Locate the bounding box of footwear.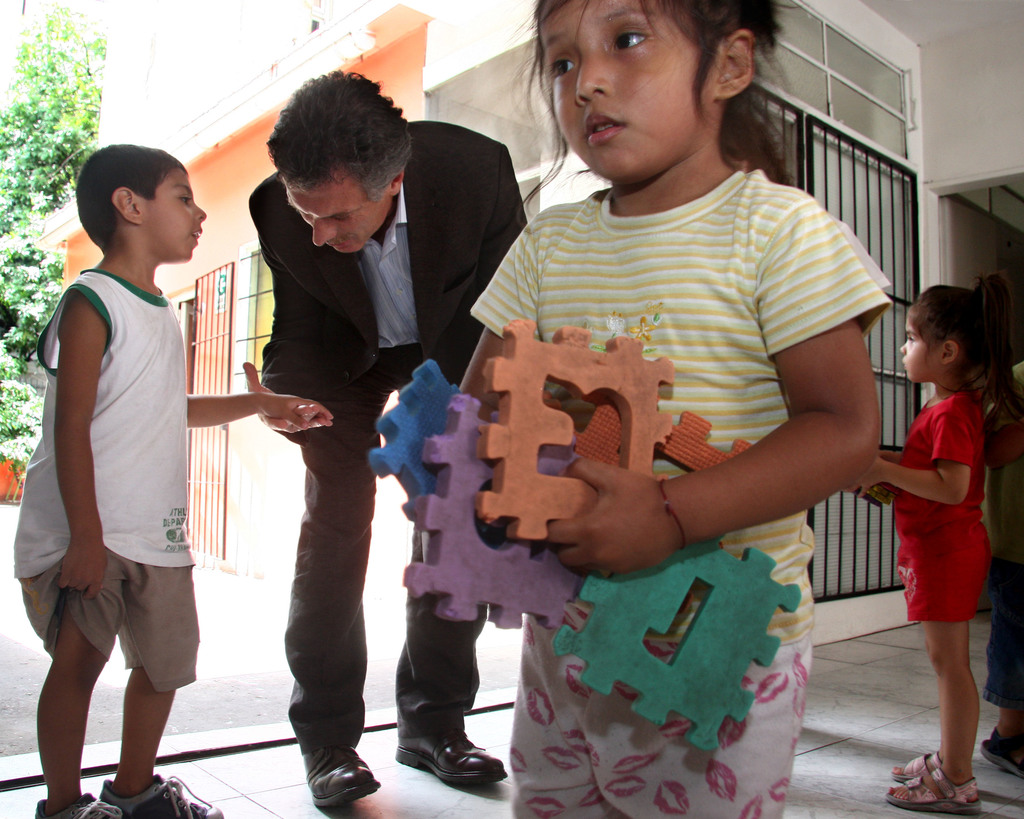
Bounding box: left=36, top=792, right=119, bottom=818.
